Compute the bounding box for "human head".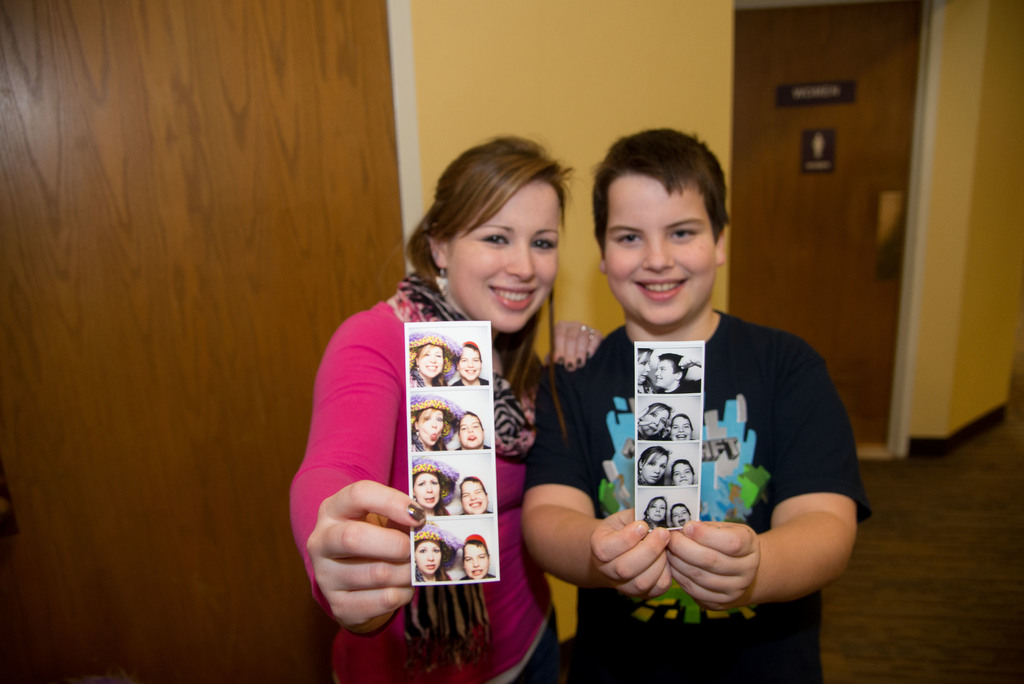
[461,478,487,513].
